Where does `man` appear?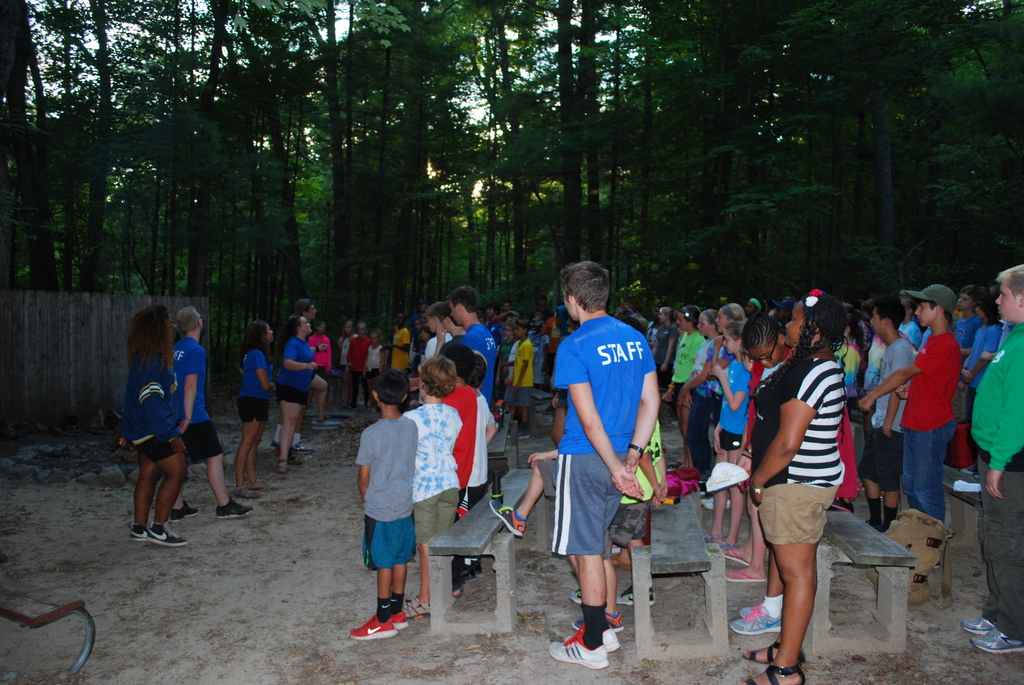
Appears at Rect(447, 283, 501, 408).
